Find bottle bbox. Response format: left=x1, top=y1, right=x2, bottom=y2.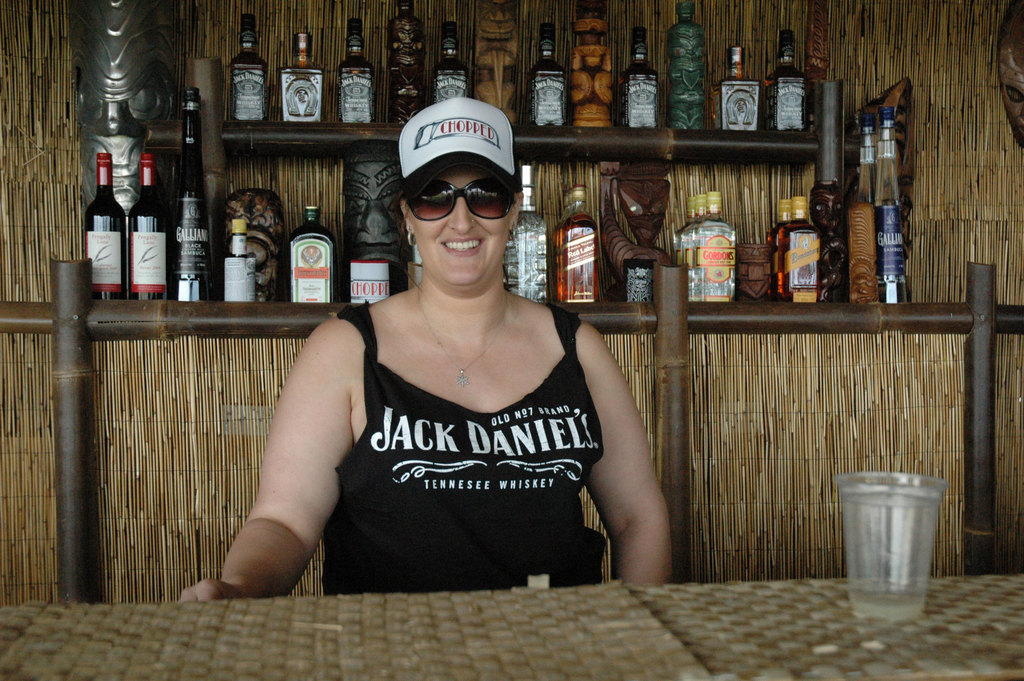
left=719, top=45, right=761, bottom=133.
